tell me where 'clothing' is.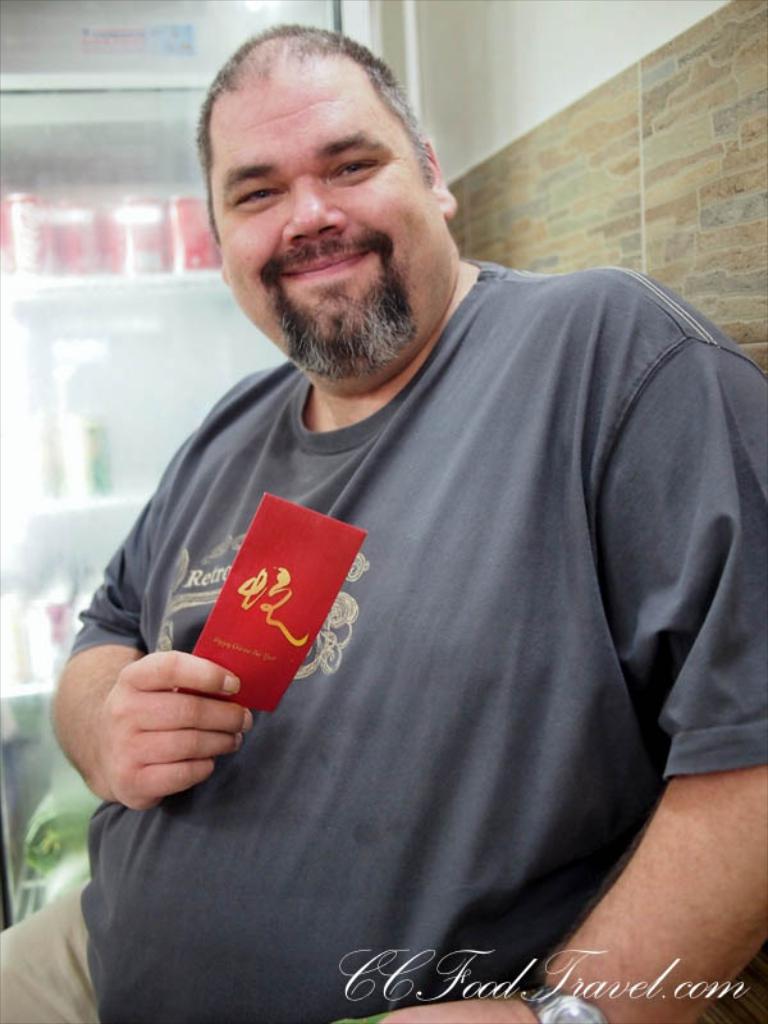
'clothing' is at (0,256,767,1023).
